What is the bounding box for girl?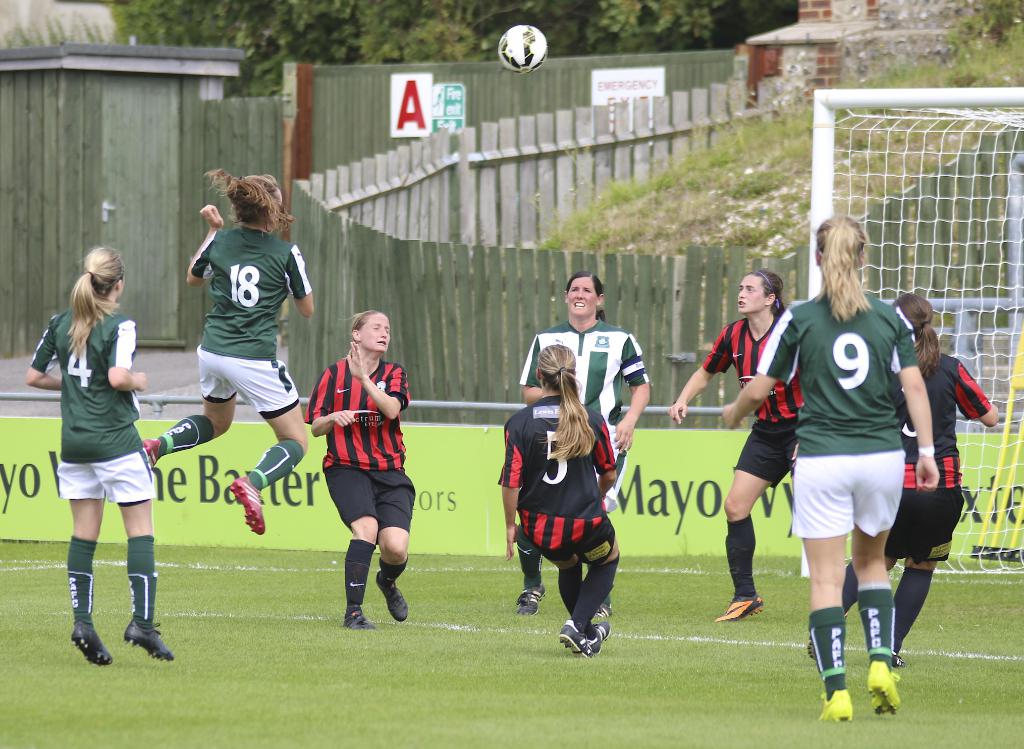
l=303, t=307, r=409, b=631.
